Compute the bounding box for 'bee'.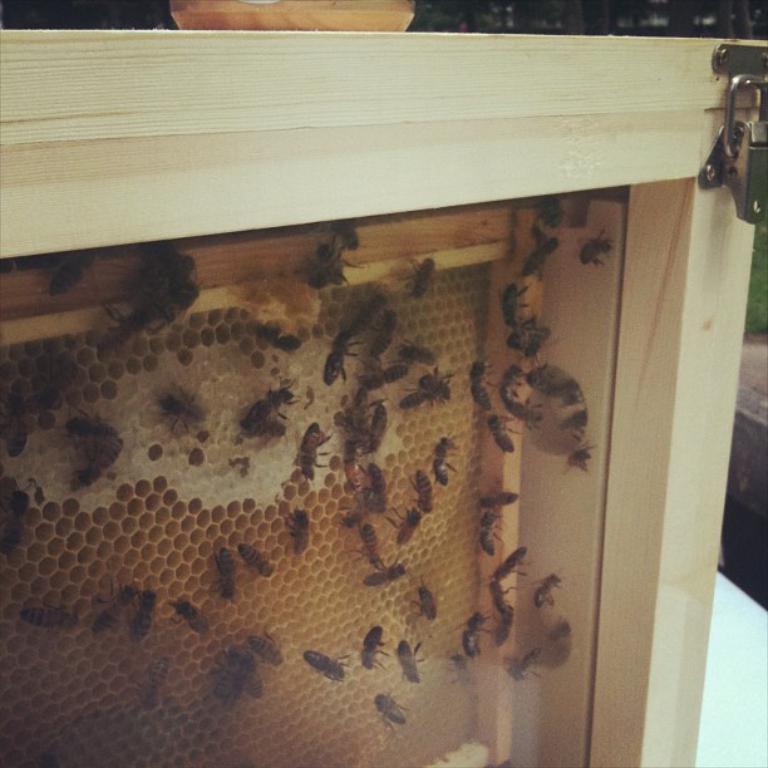
[253,325,299,353].
